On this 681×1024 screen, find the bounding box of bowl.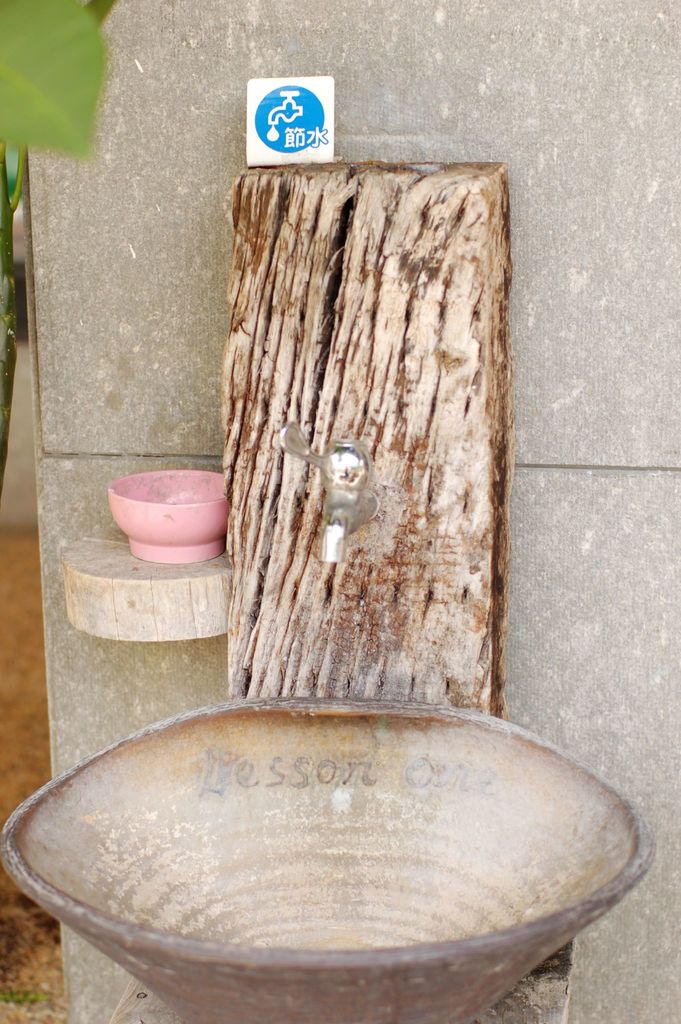
Bounding box: (109,468,231,564).
